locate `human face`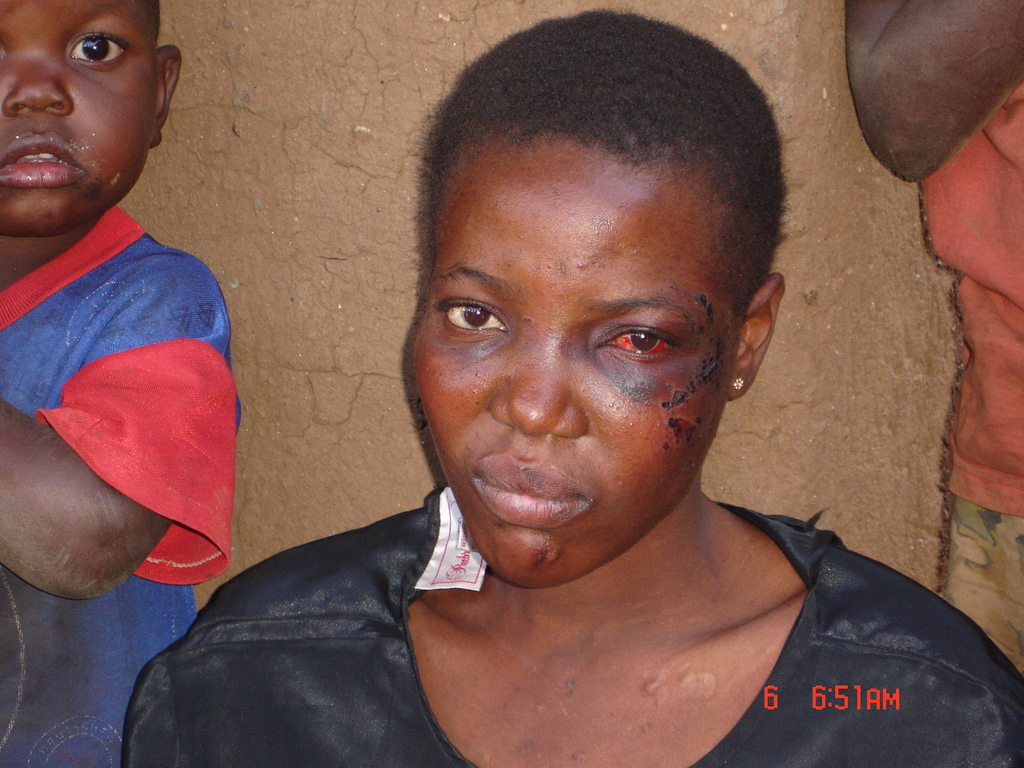
{"left": 0, "top": 0, "right": 157, "bottom": 236}
